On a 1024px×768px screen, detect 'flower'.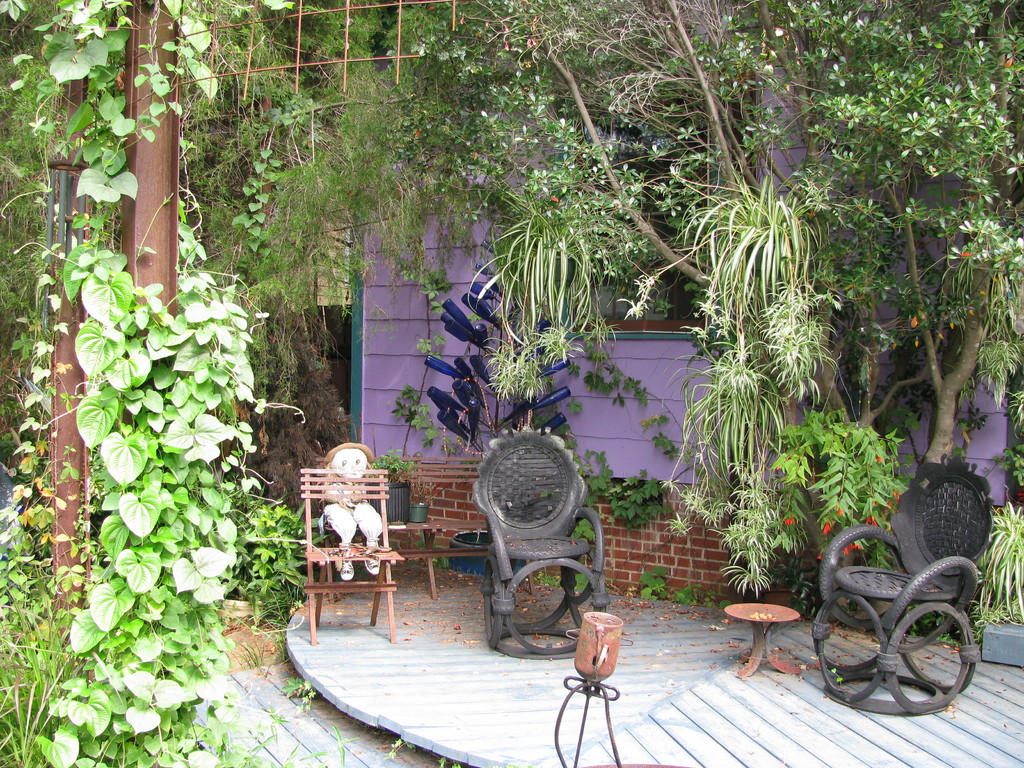
bbox=(840, 545, 848, 556).
